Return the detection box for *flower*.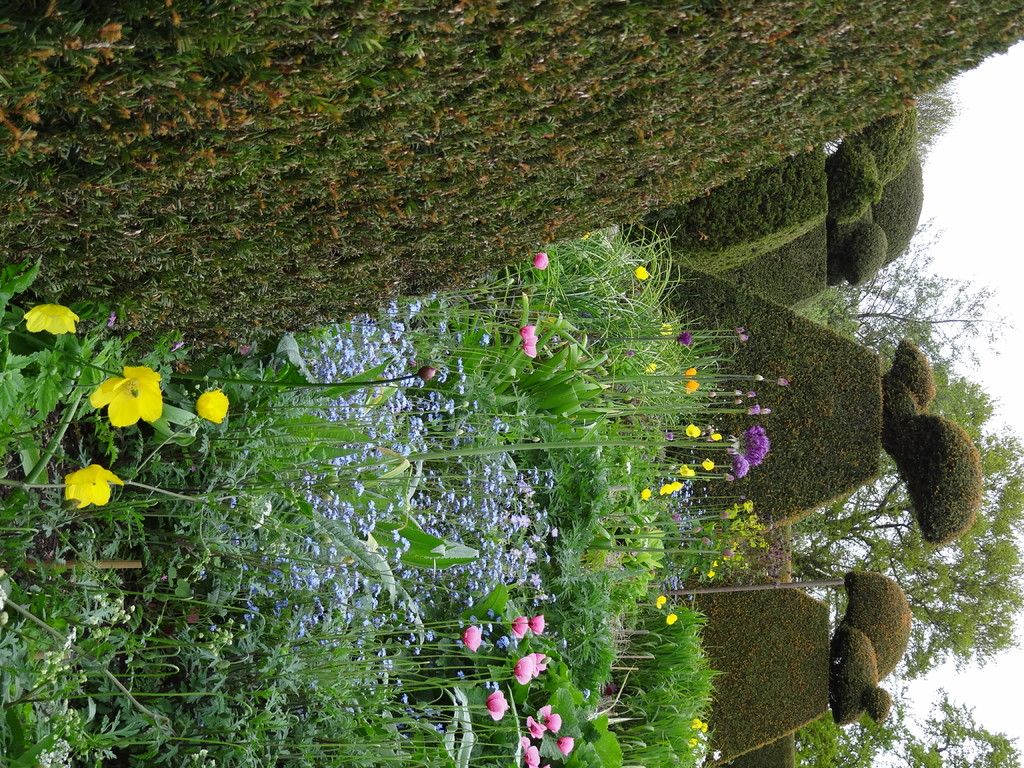
[x1=196, y1=392, x2=232, y2=424].
